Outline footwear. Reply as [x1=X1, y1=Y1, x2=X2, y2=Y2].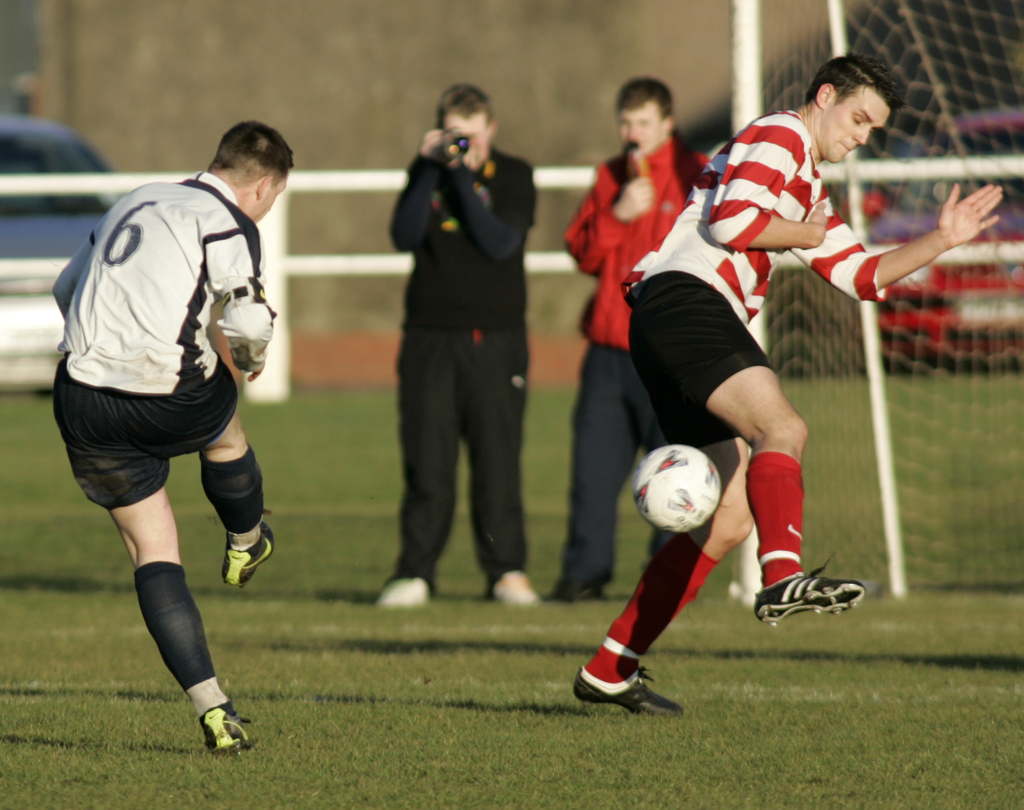
[x1=379, y1=575, x2=426, y2=617].
